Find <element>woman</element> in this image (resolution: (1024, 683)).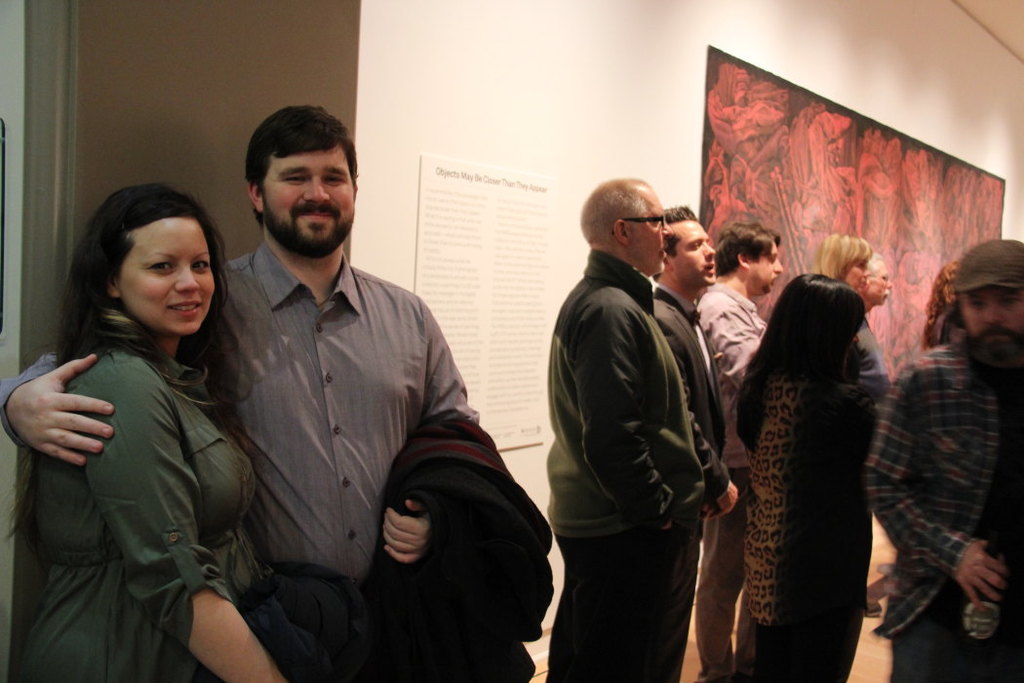
box(817, 229, 874, 301).
